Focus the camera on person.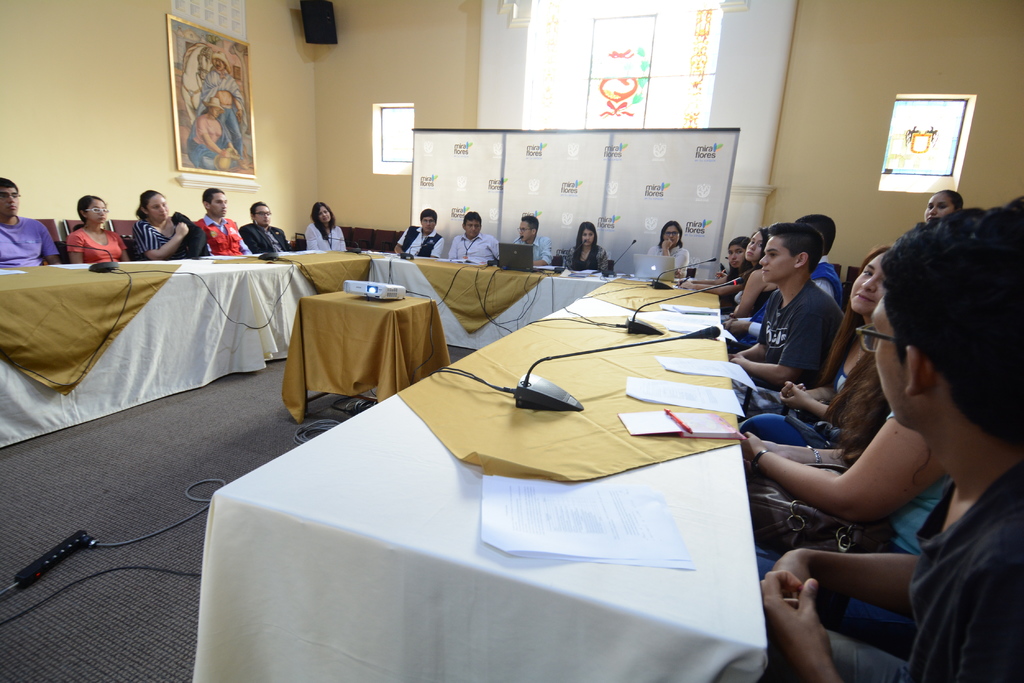
Focus region: 394, 206, 444, 259.
